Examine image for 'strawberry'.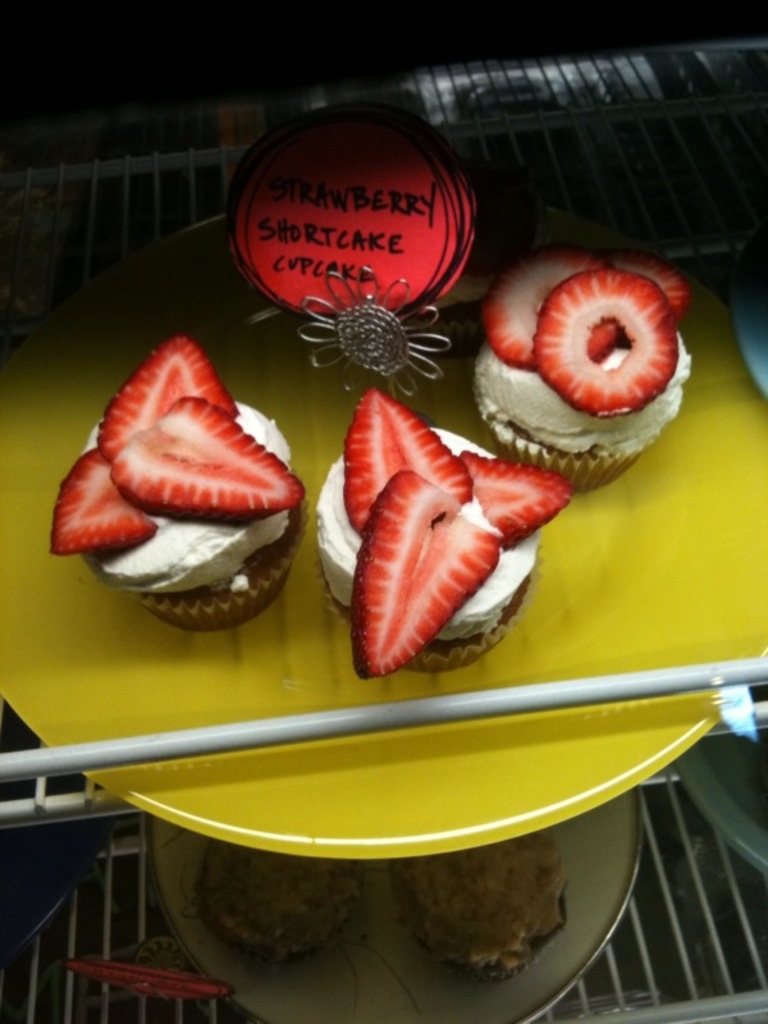
Examination result: l=100, t=333, r=239, b=458.
